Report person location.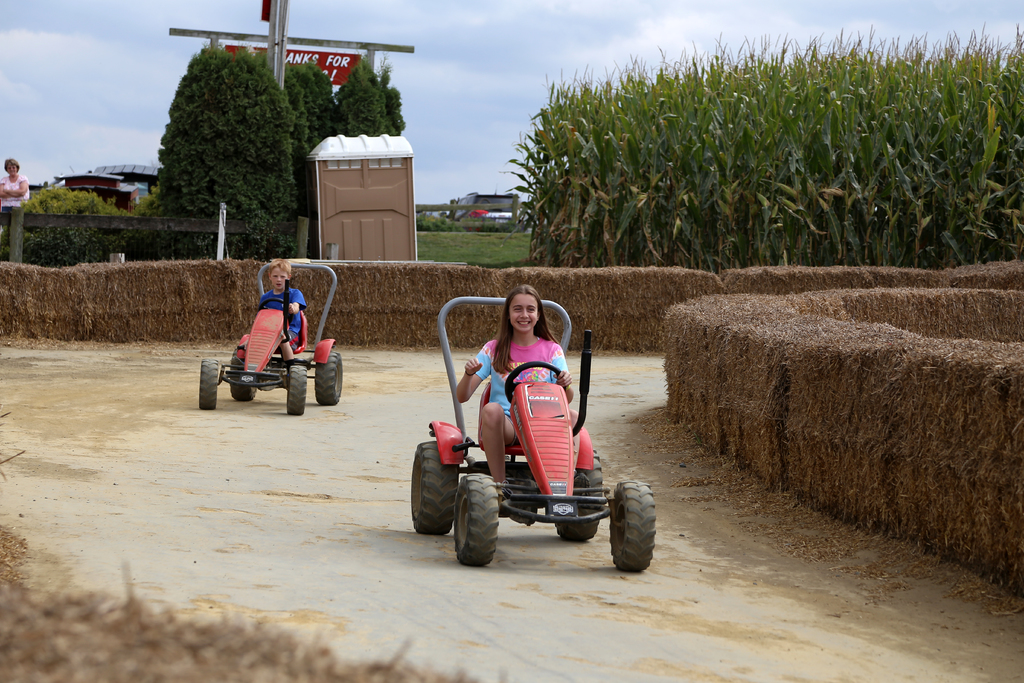
Report: bbox=(257, 257, 305, 371).
